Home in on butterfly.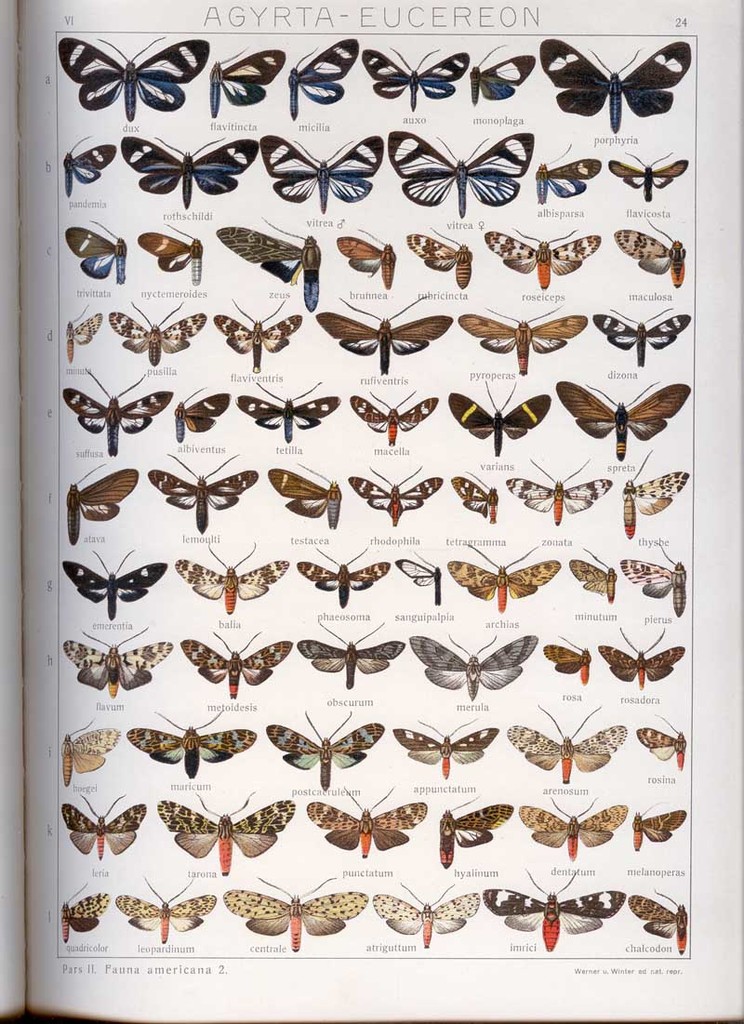
Homed in at [left=538, top=635, right=594, bottom=694].
